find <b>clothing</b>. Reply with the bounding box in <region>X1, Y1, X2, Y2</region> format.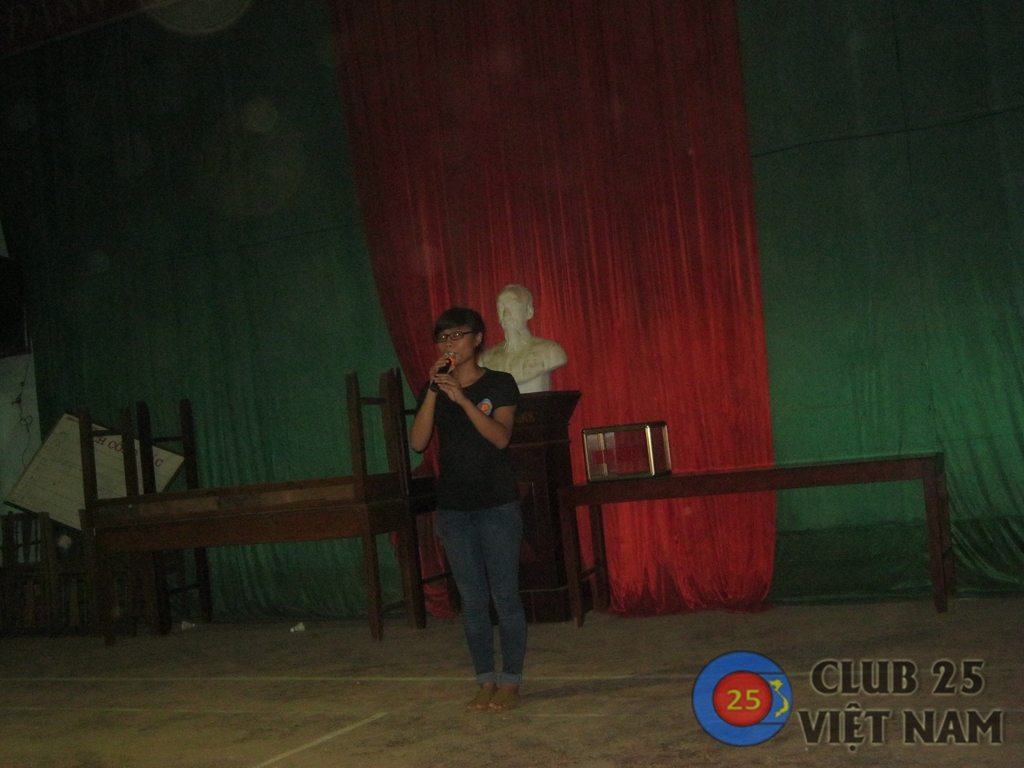
<region>424, 369, 531, 677</region>.
